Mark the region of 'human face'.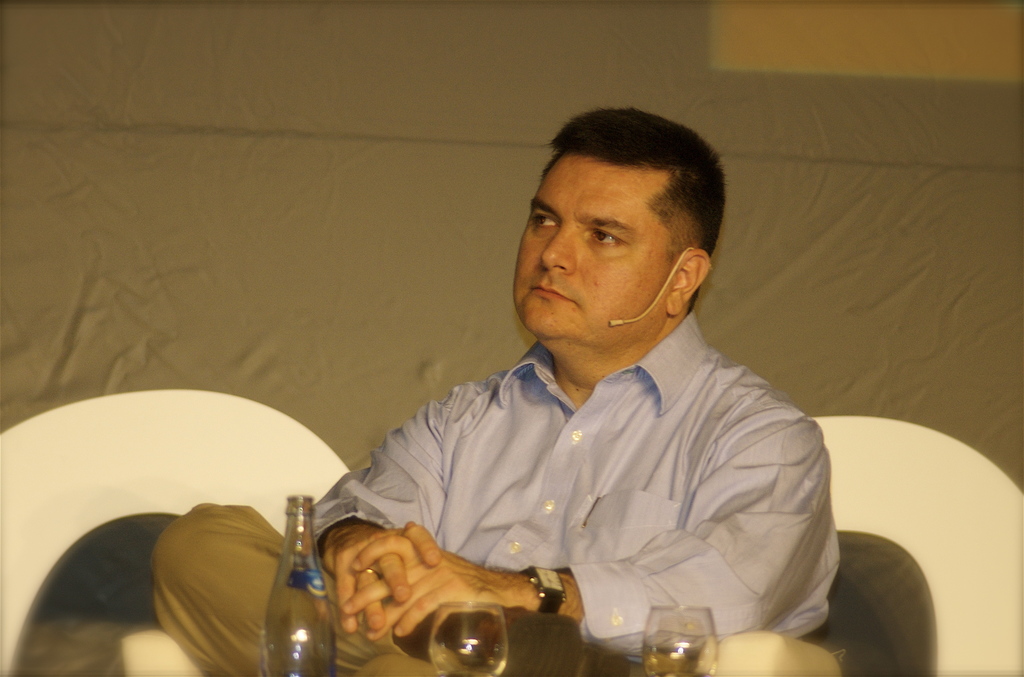
Region: [x1=508, y1=175, x2=669, y2=349].
